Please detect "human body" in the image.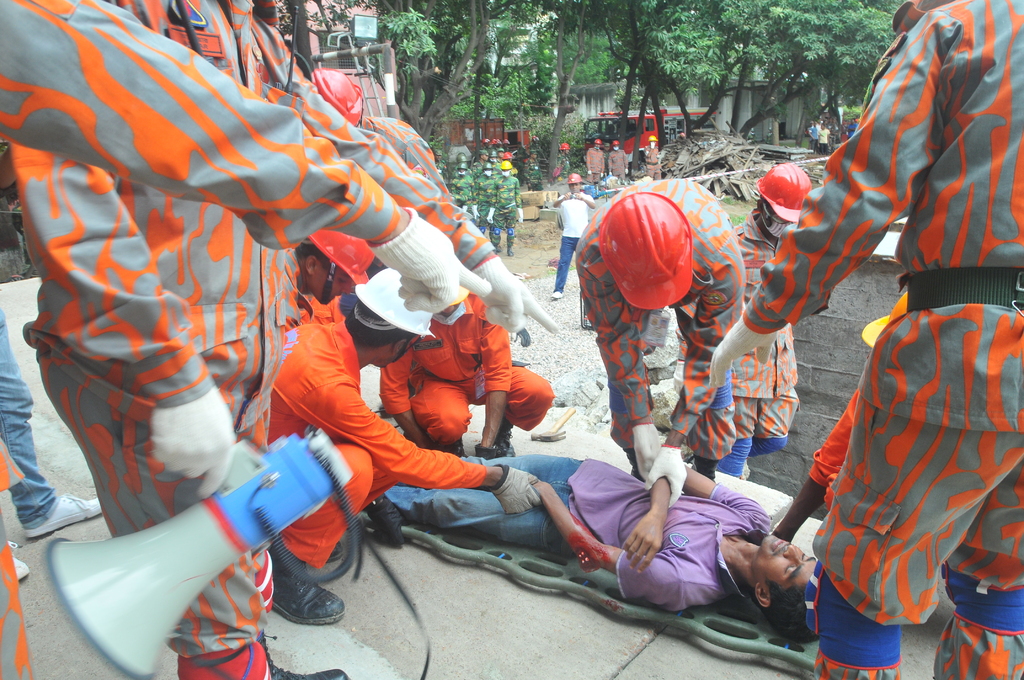
551, 170, 602, 295.
